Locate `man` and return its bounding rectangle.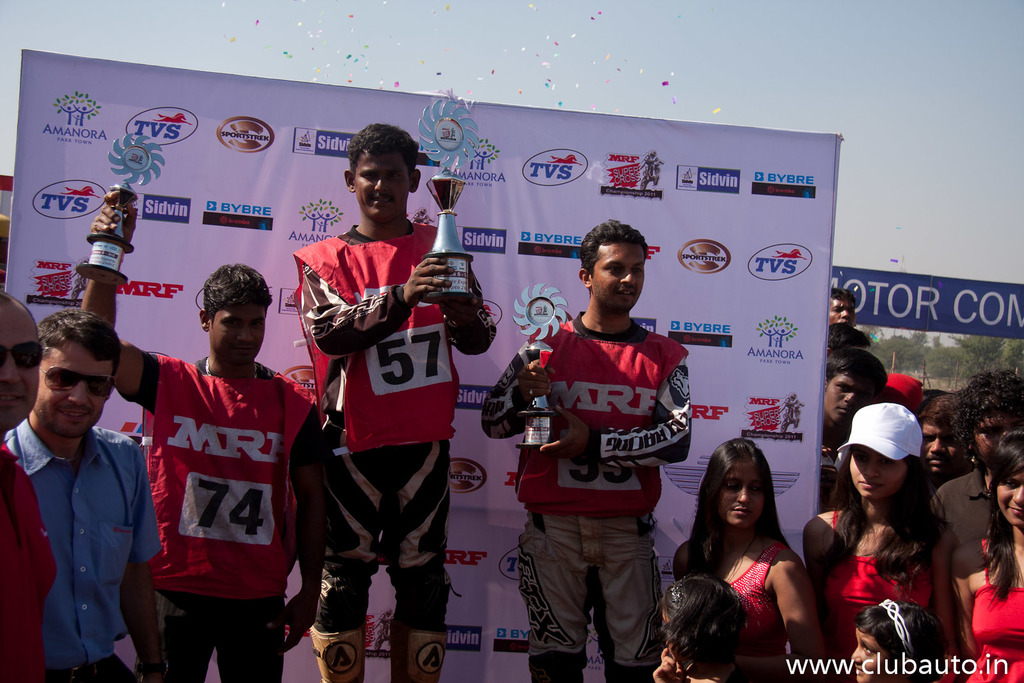
rect(478, 220, 696, 682).
